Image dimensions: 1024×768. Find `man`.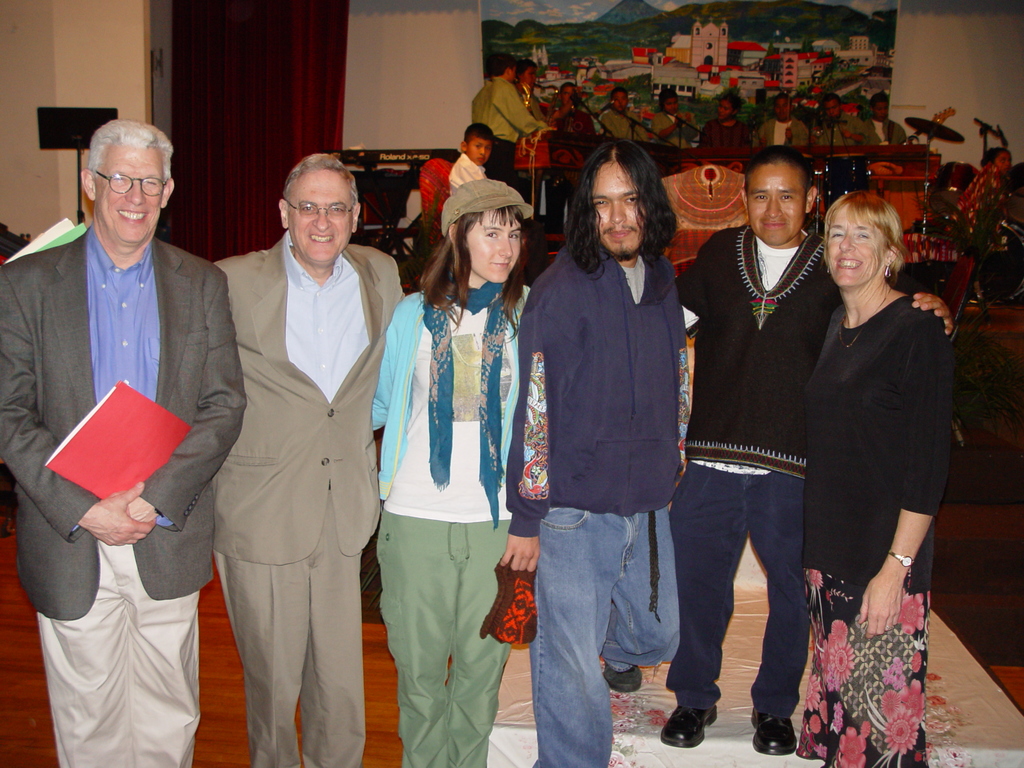
bbox(209, 150, 403, 767).
